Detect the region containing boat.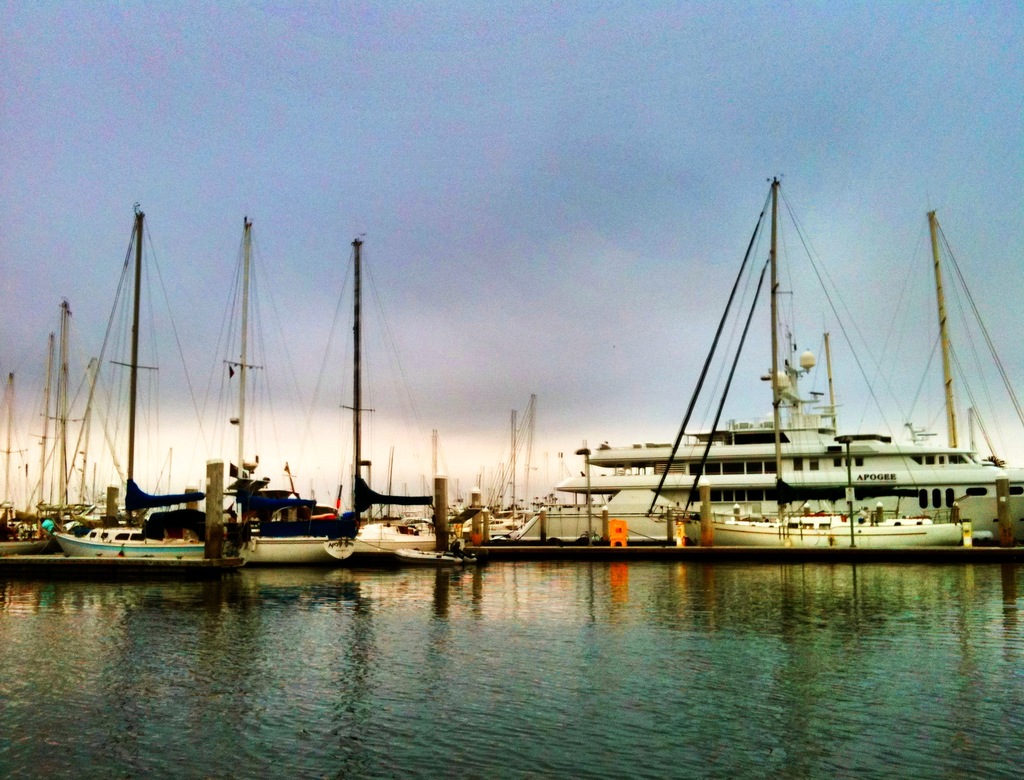
x1=499, y1=184, x2=1023, y2=594.
